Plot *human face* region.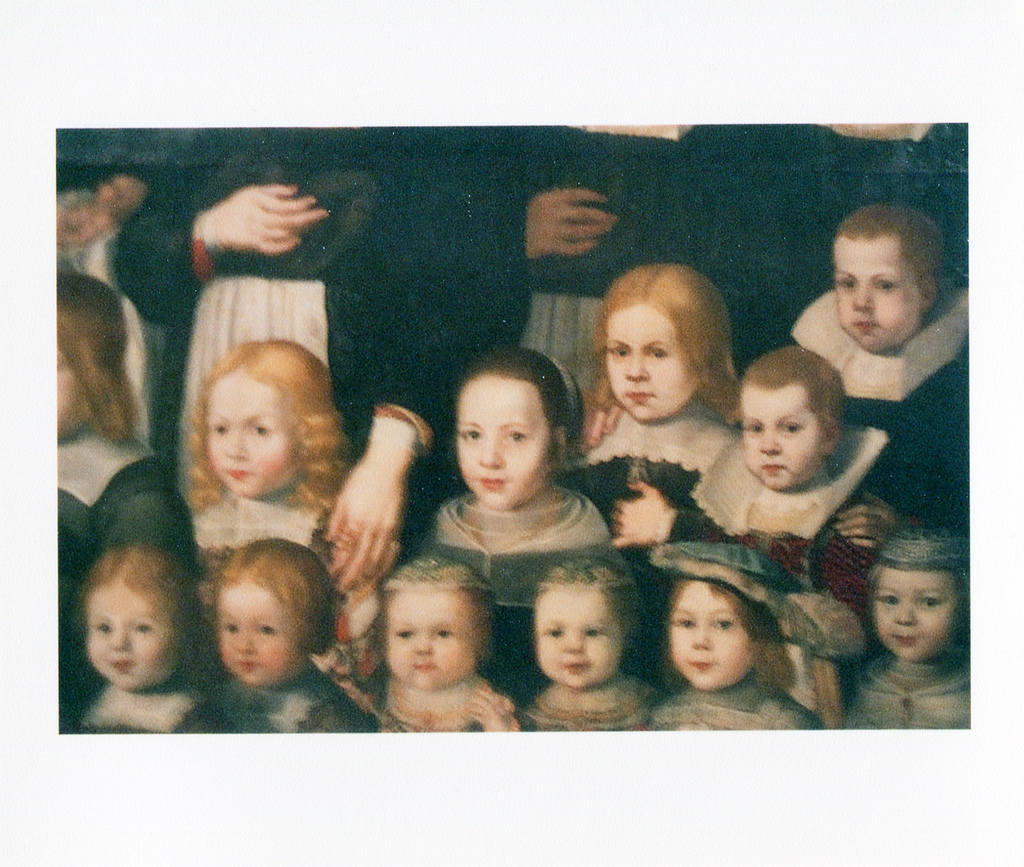
Plotted at box(830, 230, 951, 338).
